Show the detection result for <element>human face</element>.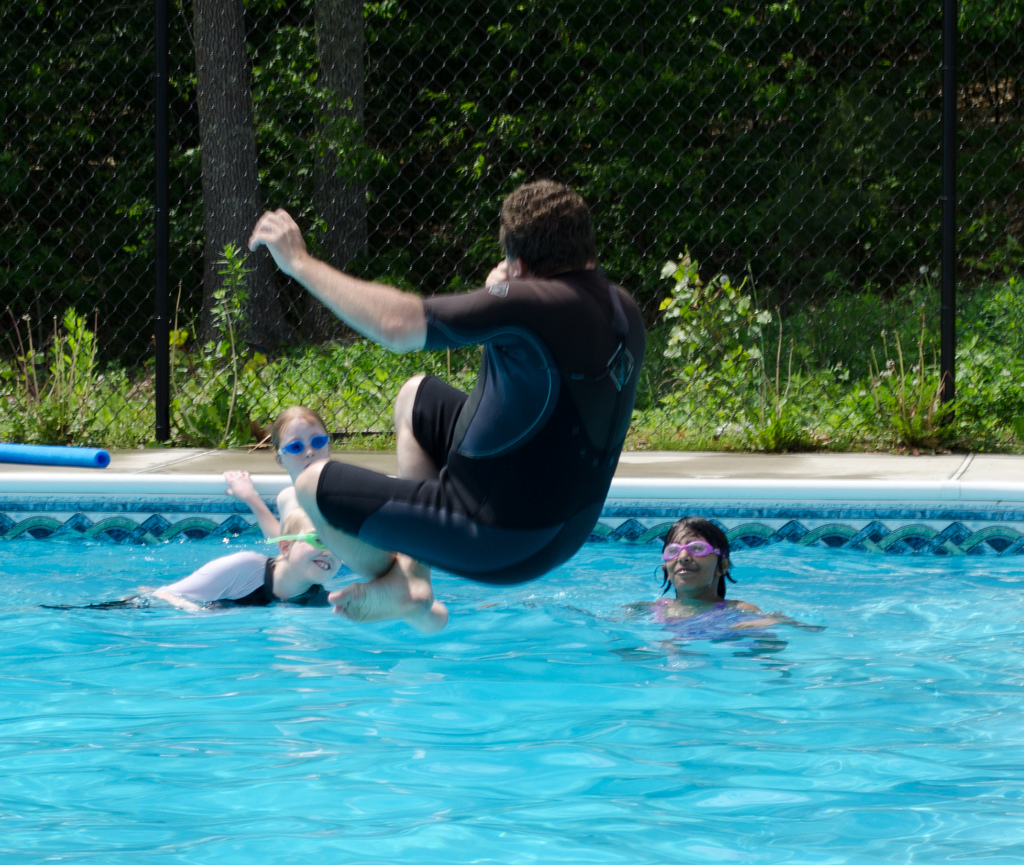
box=[501, 241, 516, 277].
